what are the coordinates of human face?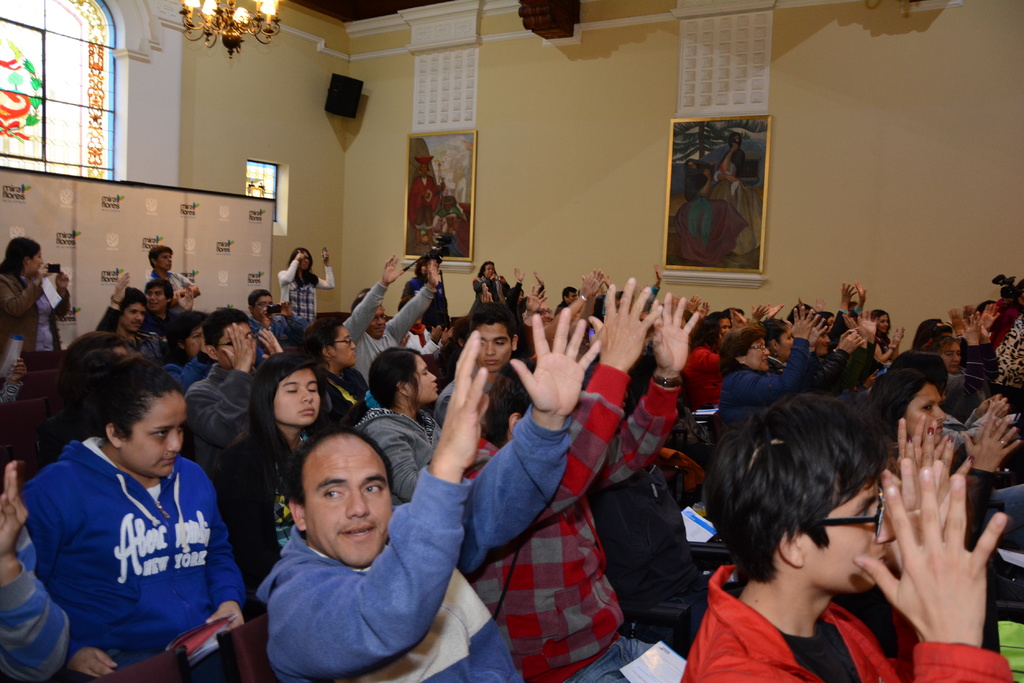
x1=905 y1=376 x2=945 y2=447.
